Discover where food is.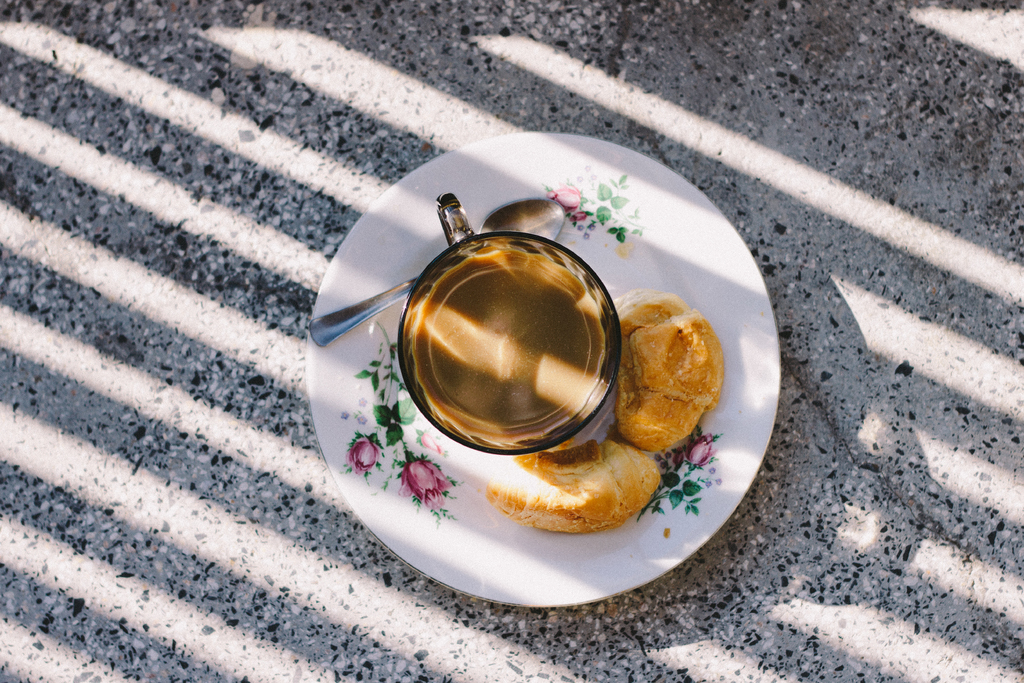
Discovered at rect(483, 436, 664, 534).
